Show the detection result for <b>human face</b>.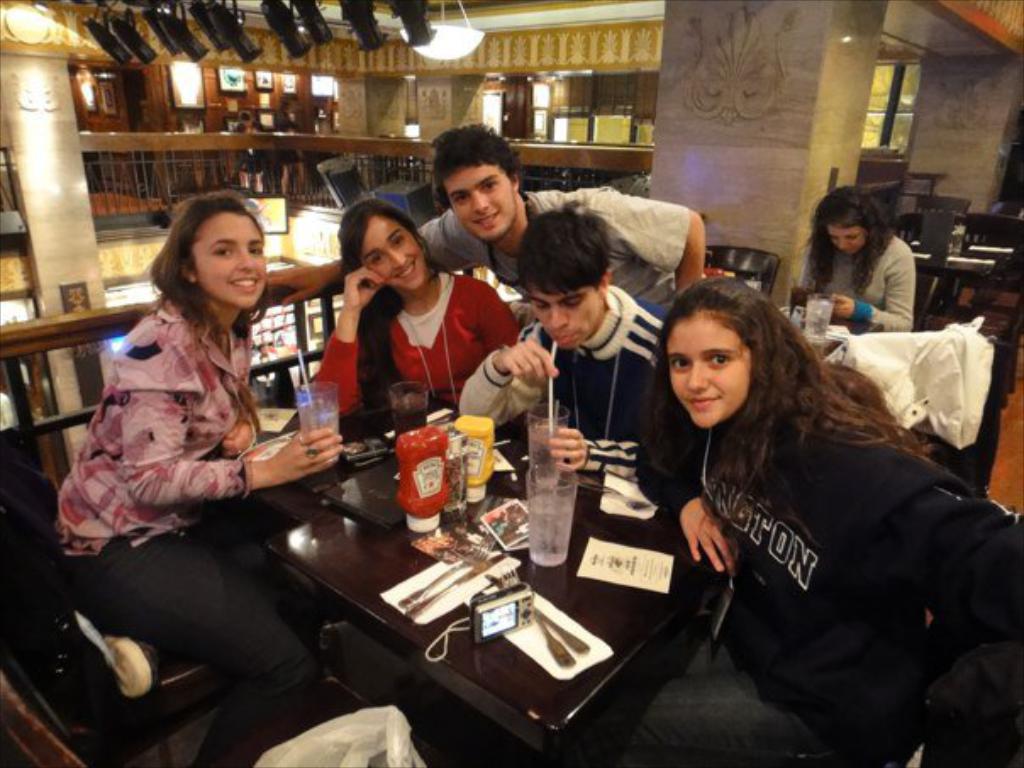
x1=829 y1=227 x2=863 y2=256.
